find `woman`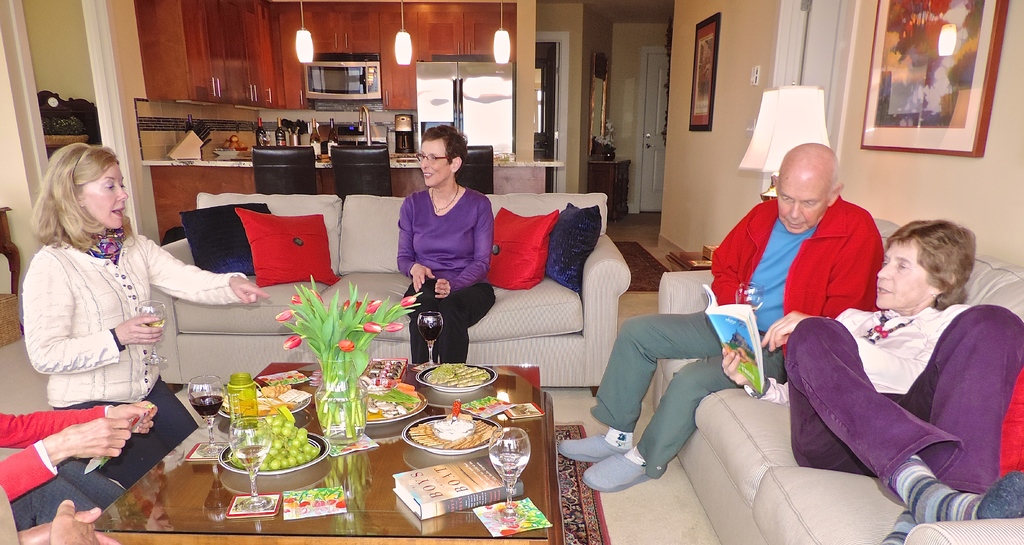
<bbox>20, 141, 273, 486</bbox>
